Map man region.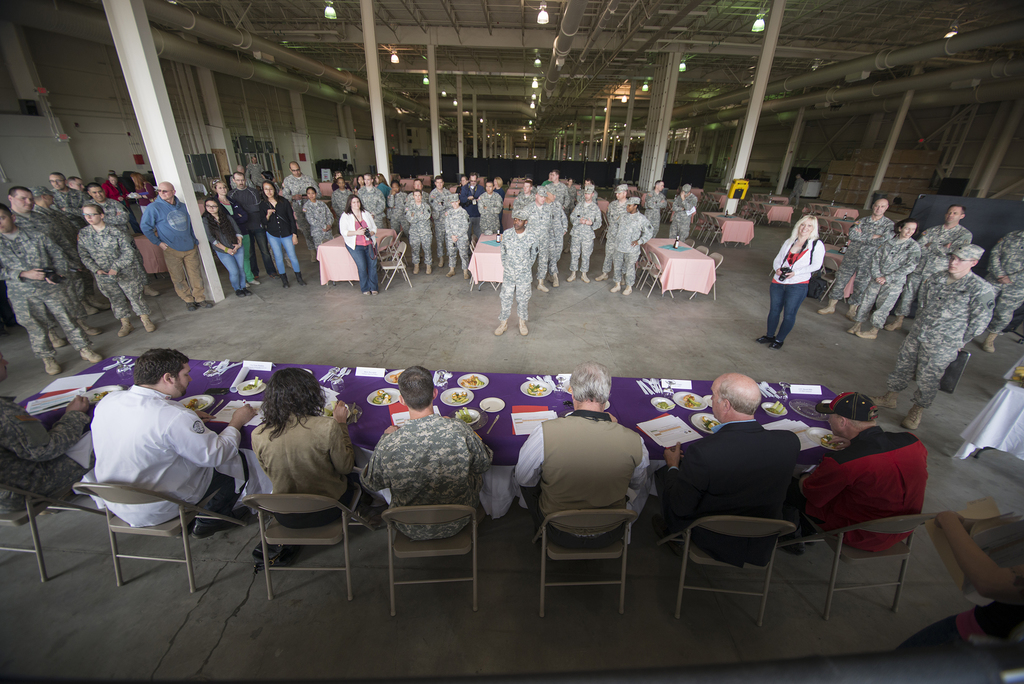
Mapped to 356, 170, 386, 230.
